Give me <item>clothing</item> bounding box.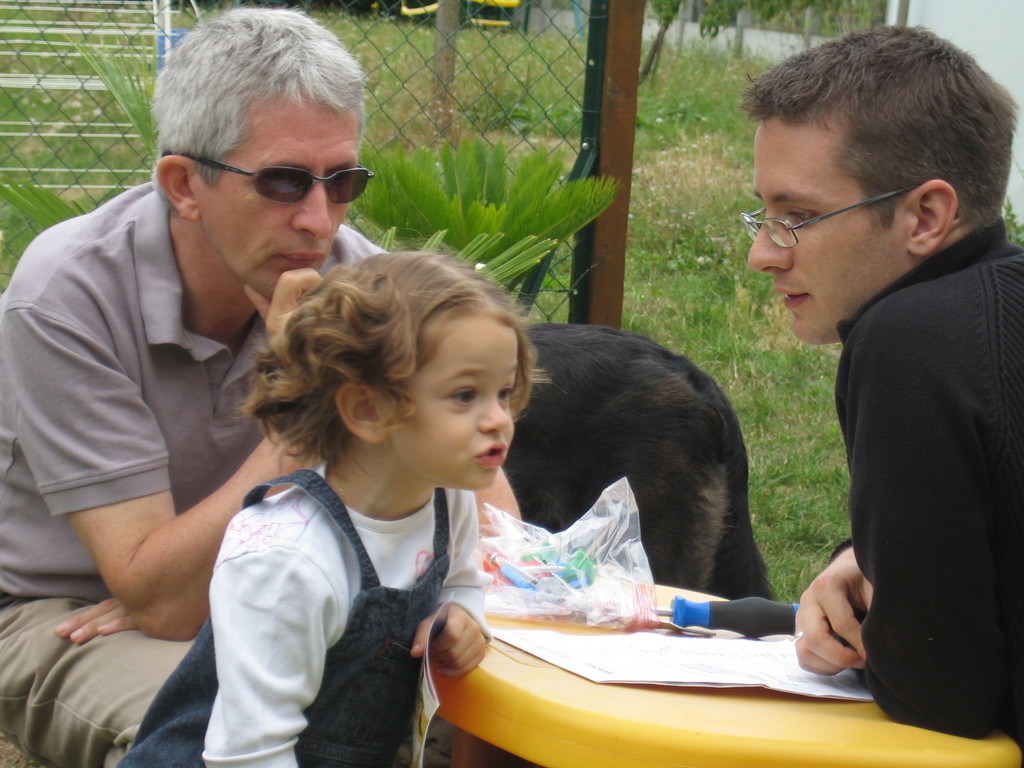
x1=828, y1=213, x2=1023, y2=767.
